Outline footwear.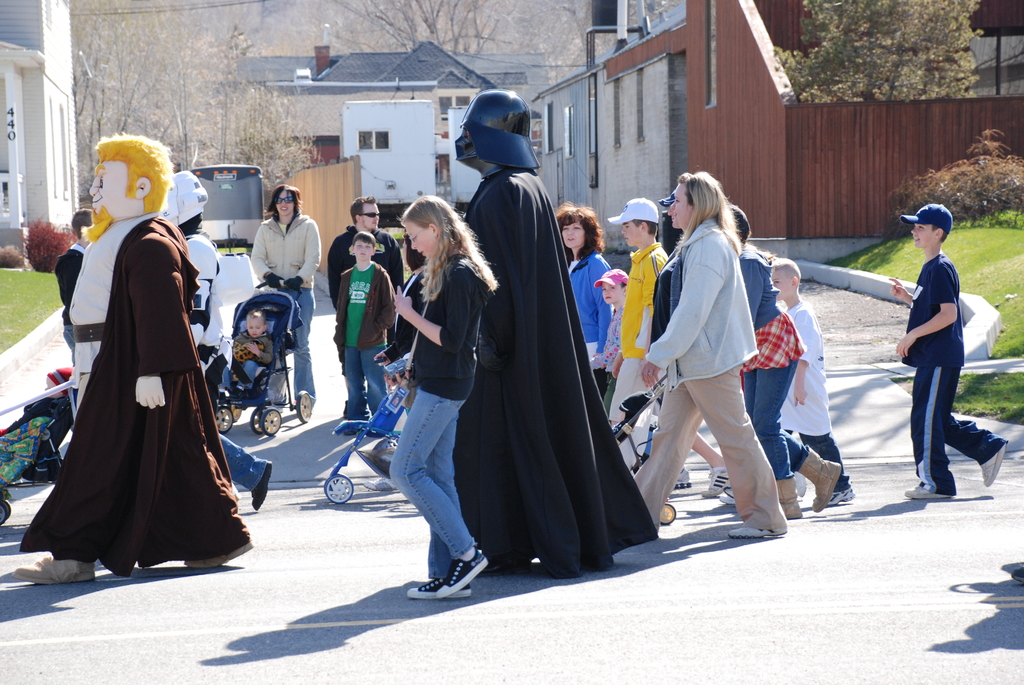
Outline: (x1=678, y1=471, x2=688, y2=482).
